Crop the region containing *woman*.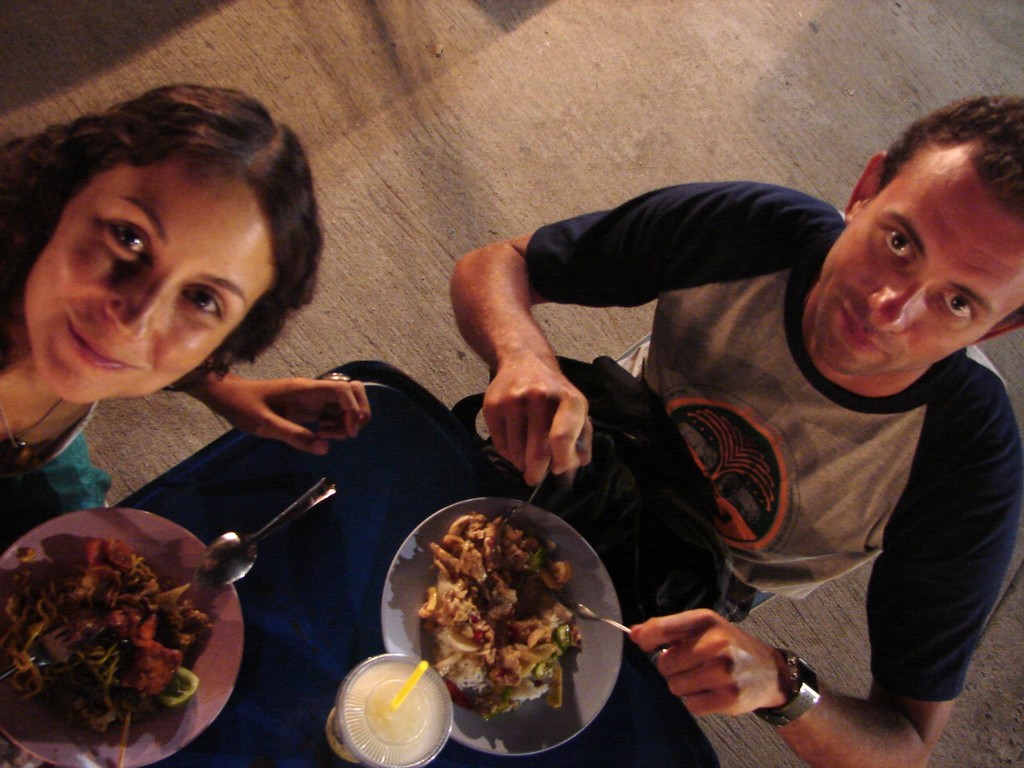
Crop region: crop(0, 95, 380, 561).
